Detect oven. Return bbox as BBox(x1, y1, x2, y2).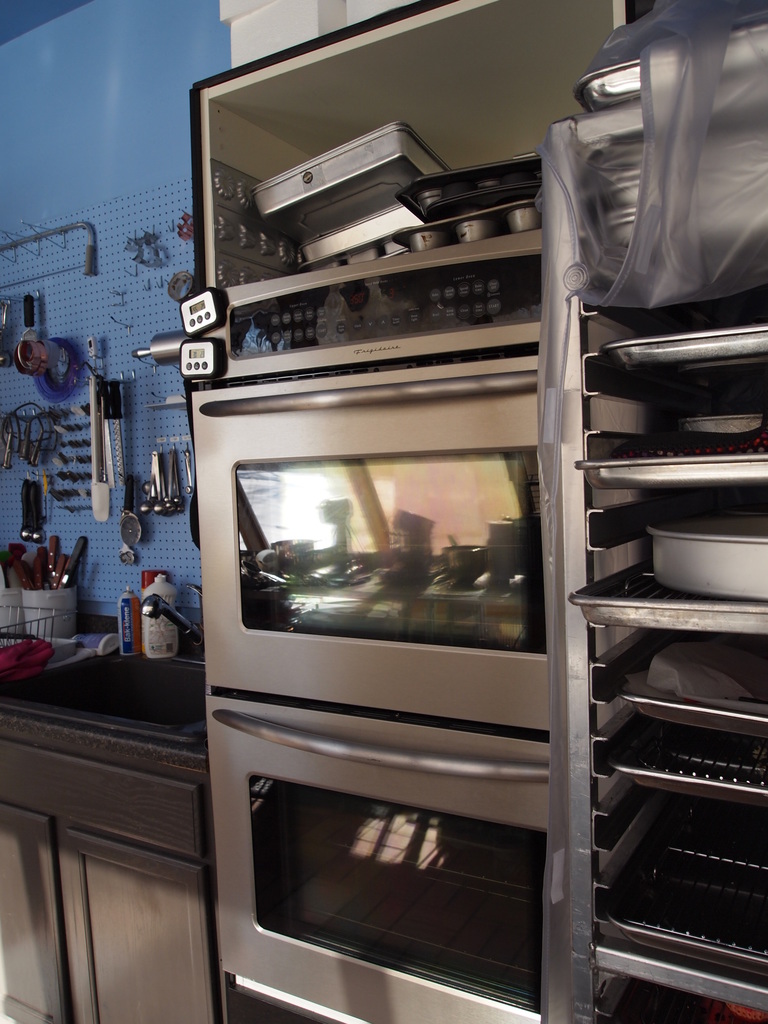
BBox(205, 245, 563, 721).
